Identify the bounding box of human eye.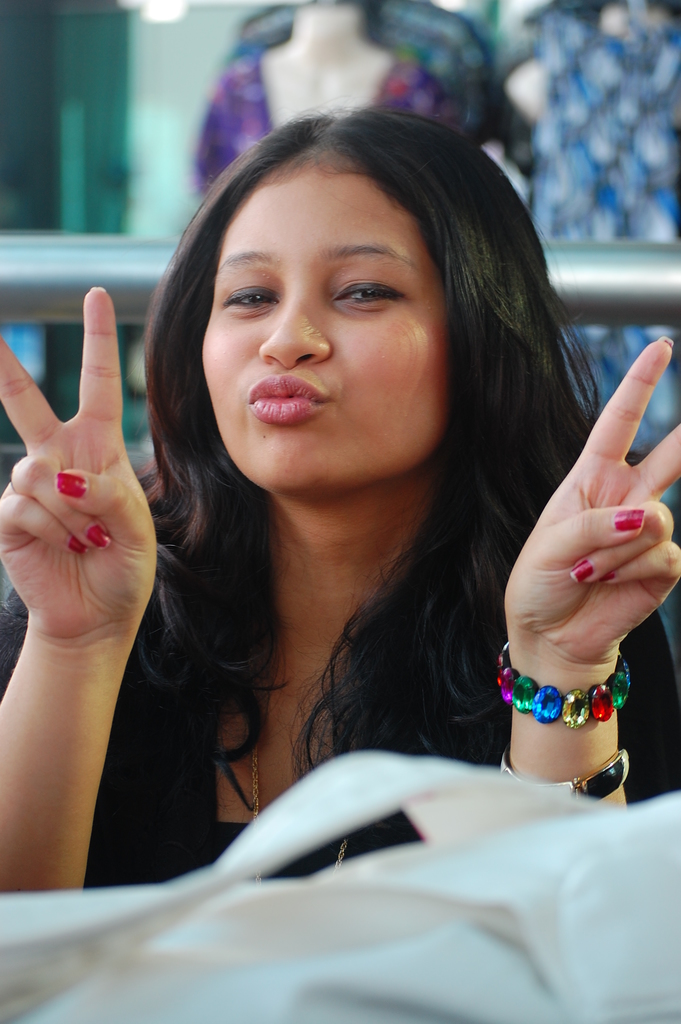
{"left": 335, "top": 276, "right": 397, "bottom": 304}.
